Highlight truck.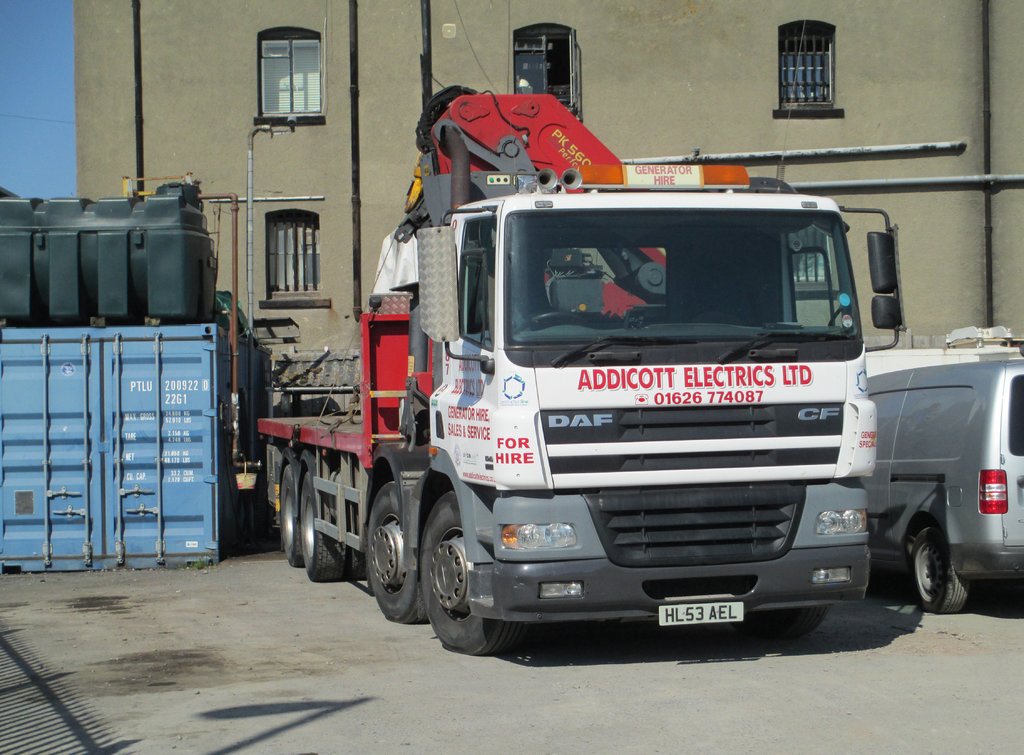
Highlighted region: (243, 103, 906, 650).
